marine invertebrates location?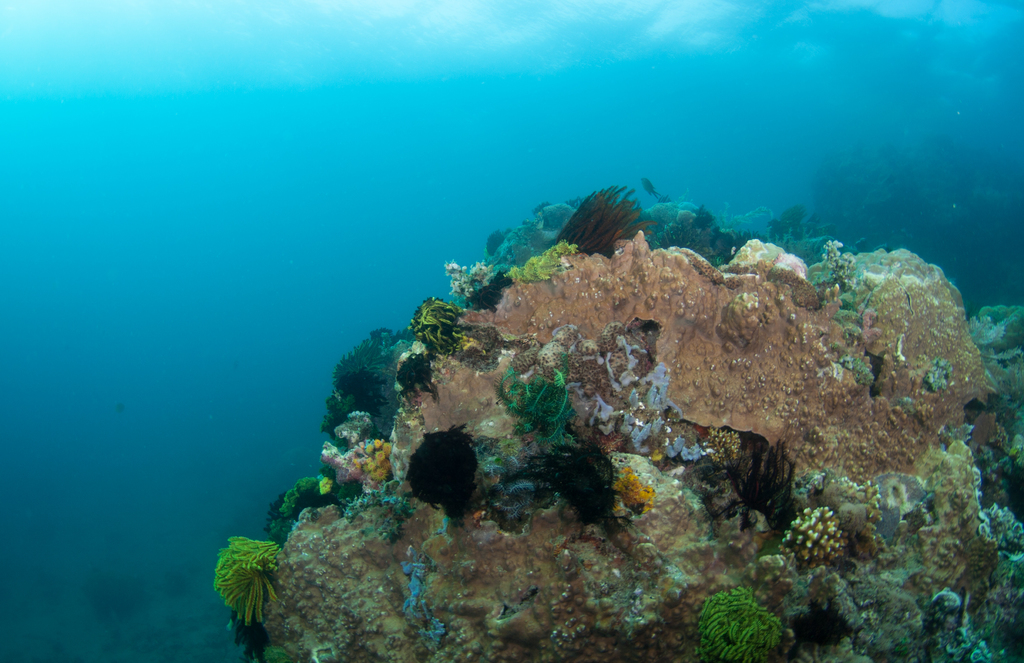
[327,404,381,449]
